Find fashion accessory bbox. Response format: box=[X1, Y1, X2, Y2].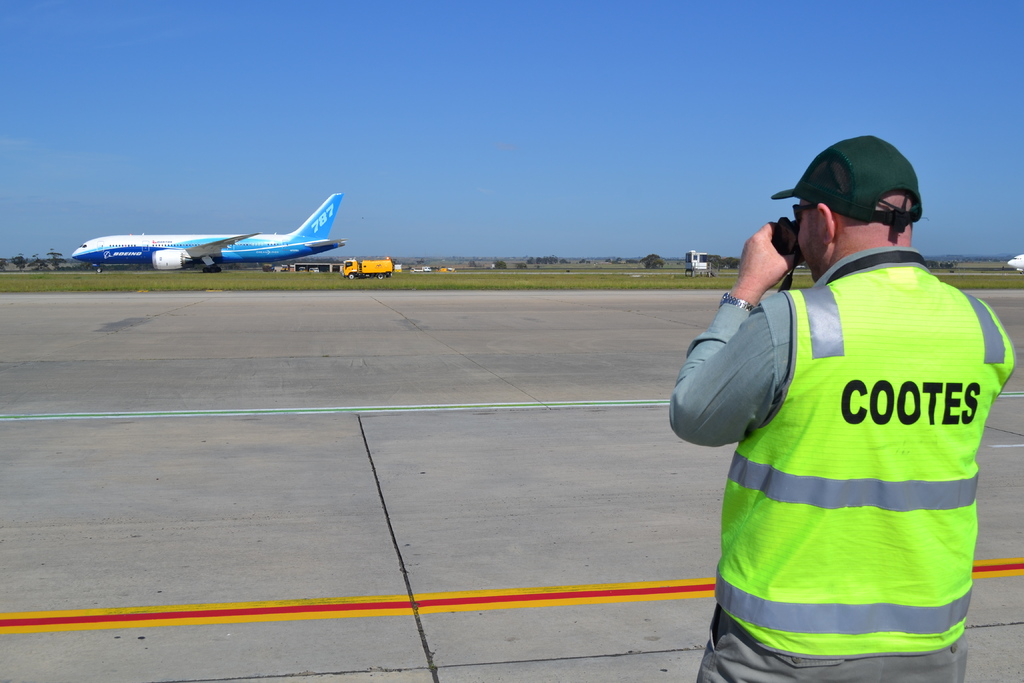
box=[770, 135, 926, 233].
